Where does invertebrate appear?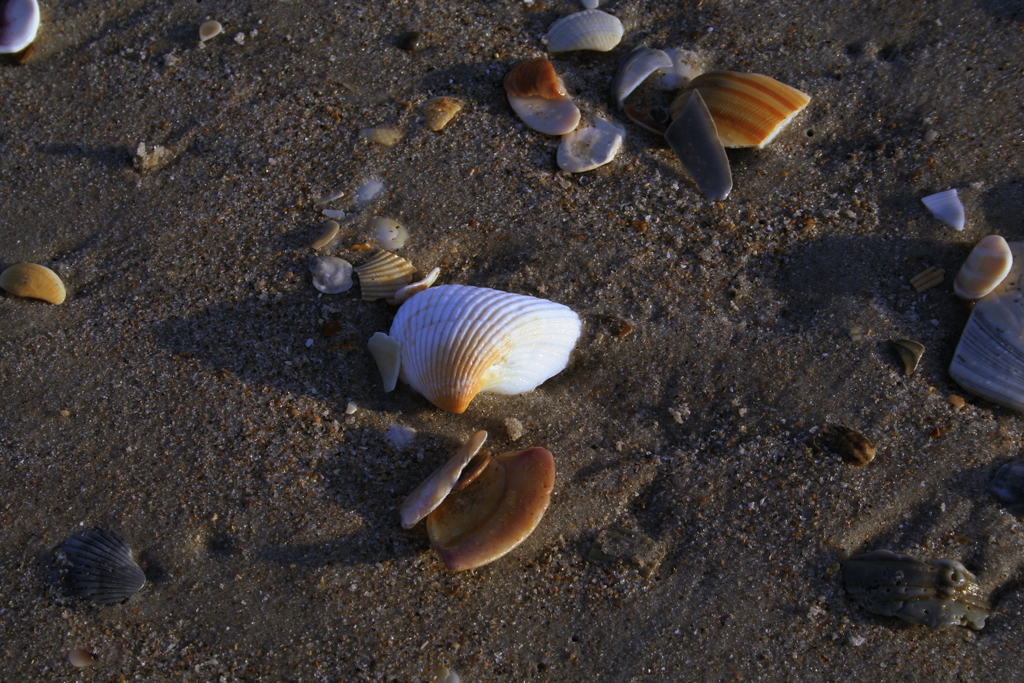
Appears at [left=556, top=110, right=629, bottom=170].
